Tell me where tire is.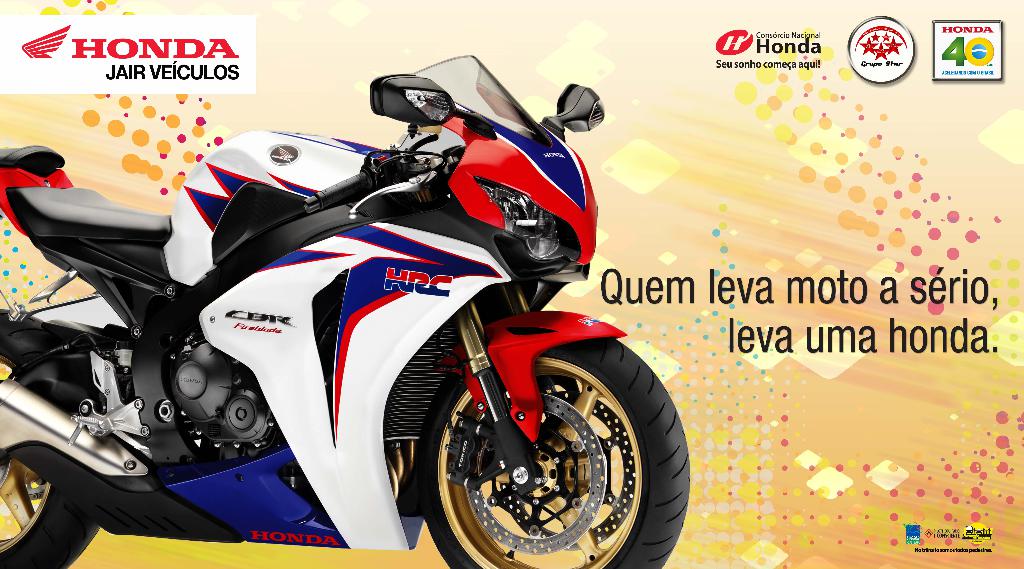
tire is at 410,307,680,568.
